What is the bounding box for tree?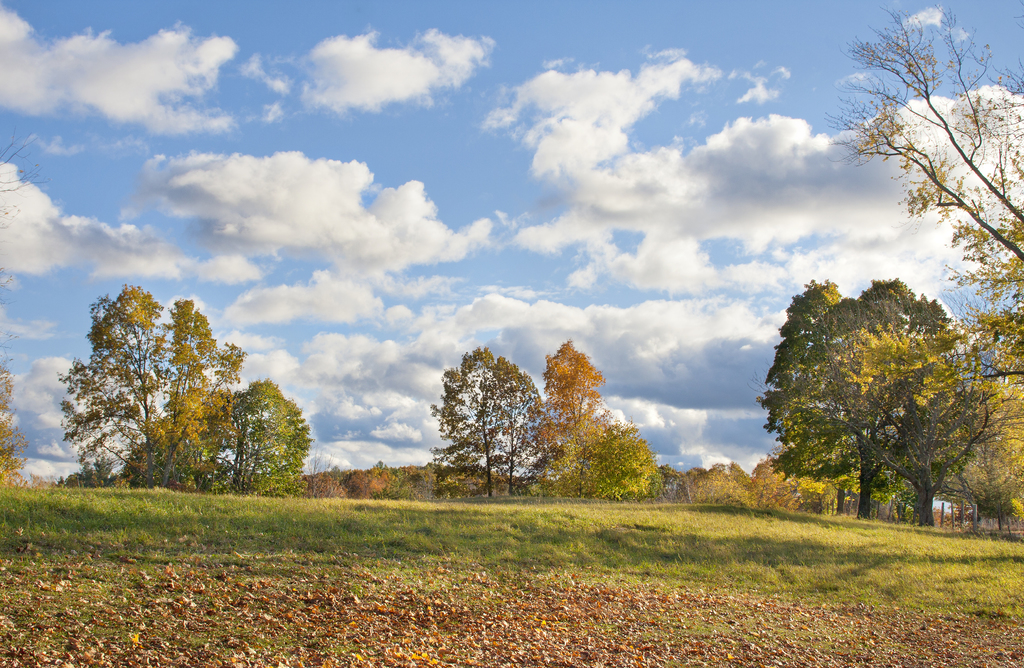
<box>0,356,36,489</box>.
